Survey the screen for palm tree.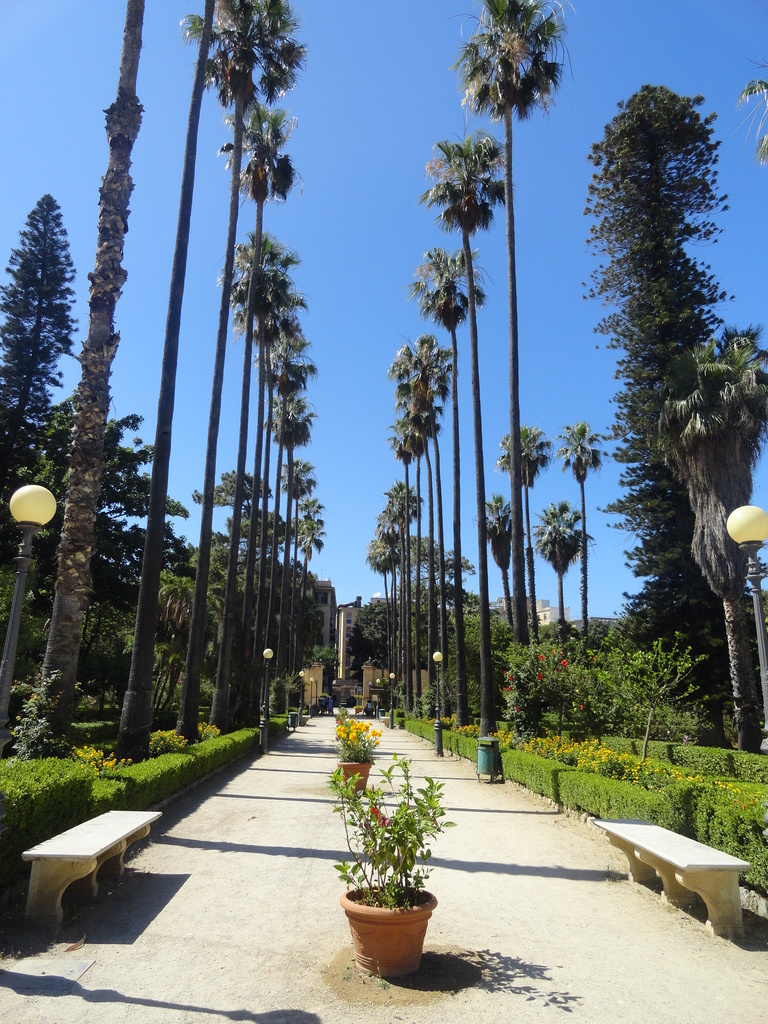
Survey found: <region>435, 141, 516, 689</region>.
